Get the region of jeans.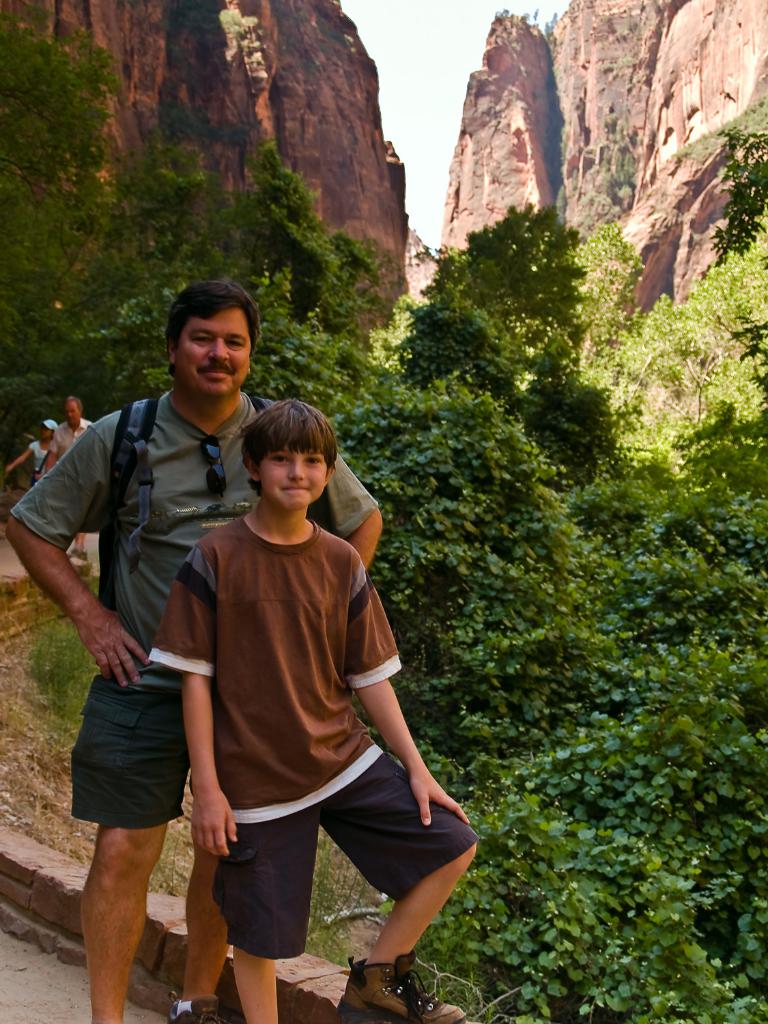
box=[76, 663, 187, 829].
